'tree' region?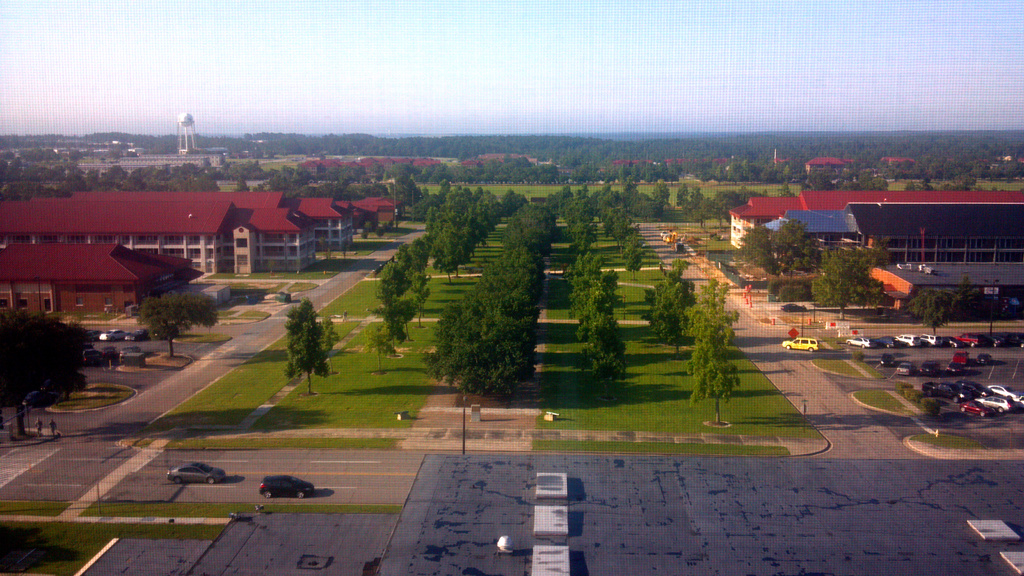
(911, 285, 956, 342)
